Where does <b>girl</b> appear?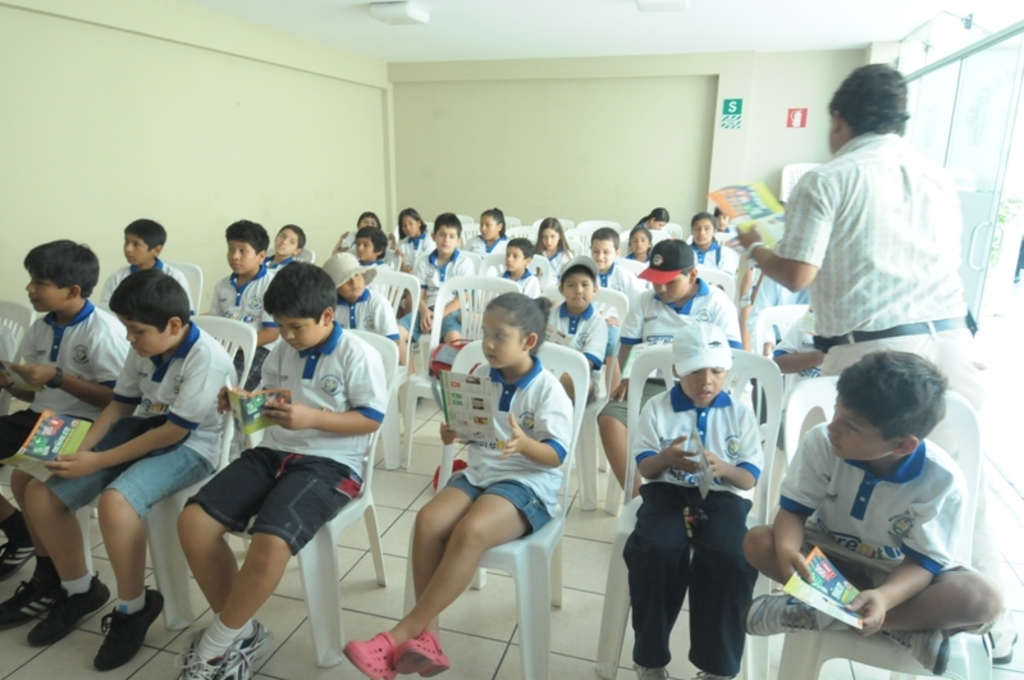
Appears at (x1=622, y1=231, x2=652, y2=263).
